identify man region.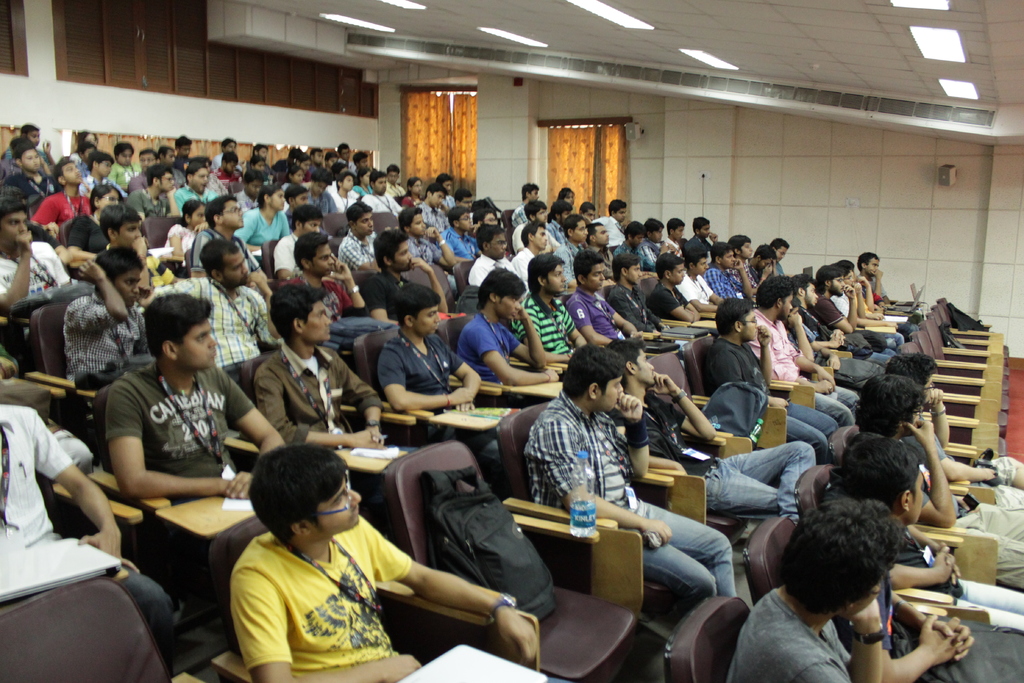
Region: (513, 183, 538, 228).
